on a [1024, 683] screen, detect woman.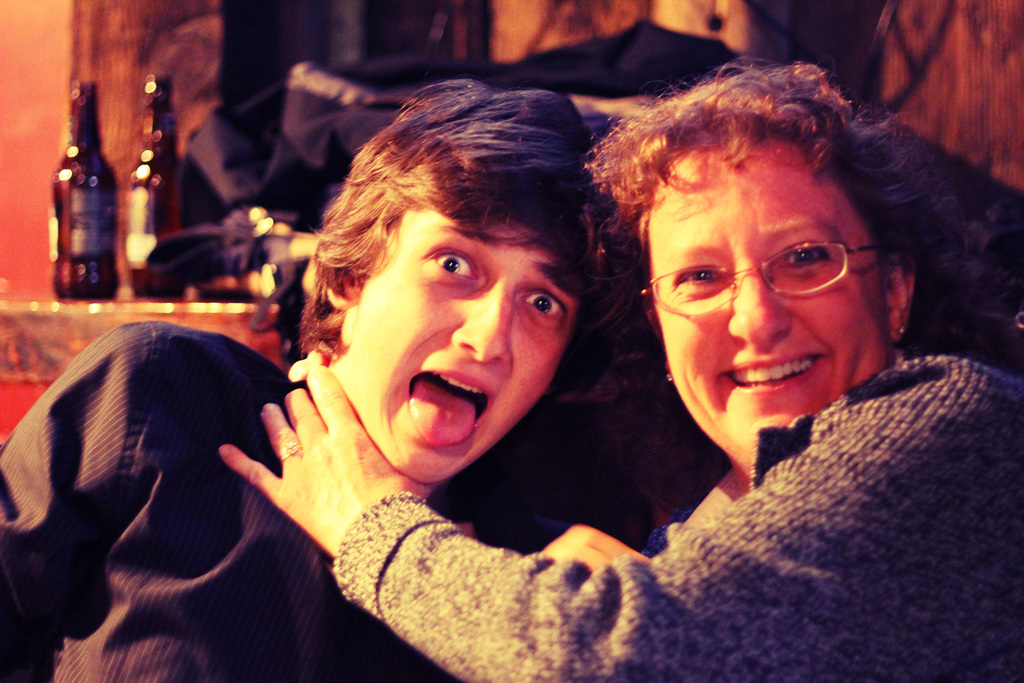
locate(216, 57, 1023, 682).
